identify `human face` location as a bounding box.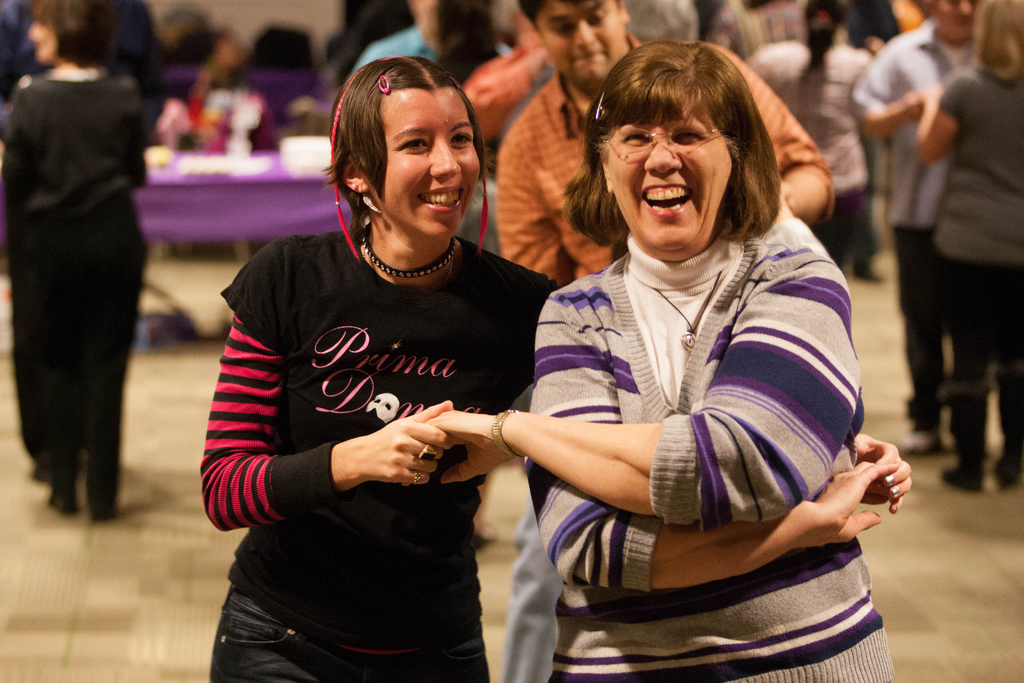
x1=25, y1=10, x2=61, y2=65.
